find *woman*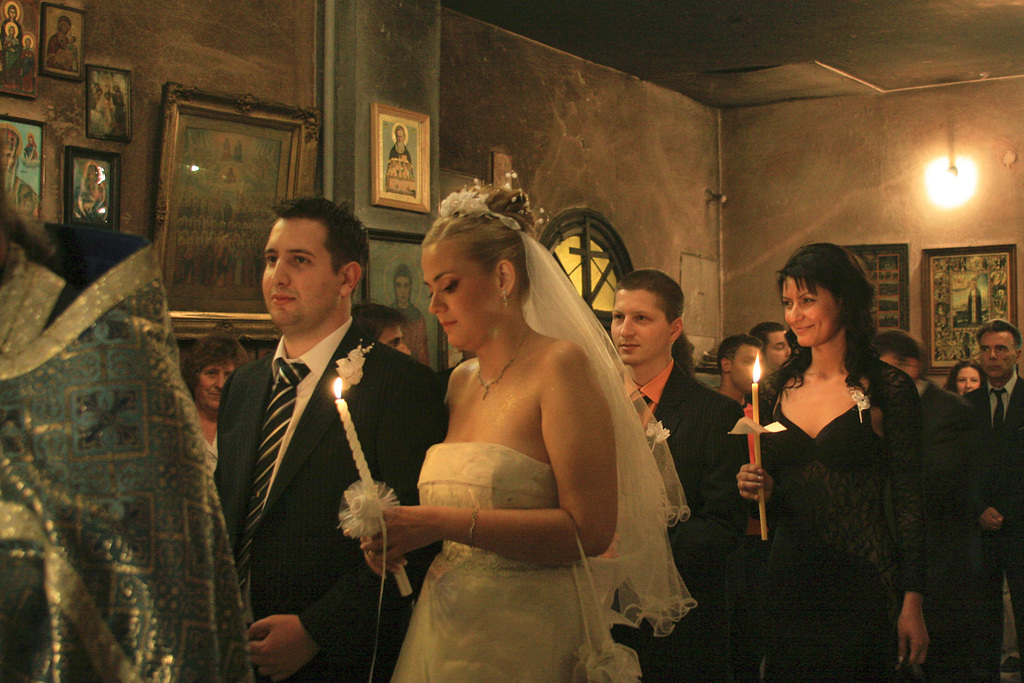
rect(181, 329, 243, 457)
